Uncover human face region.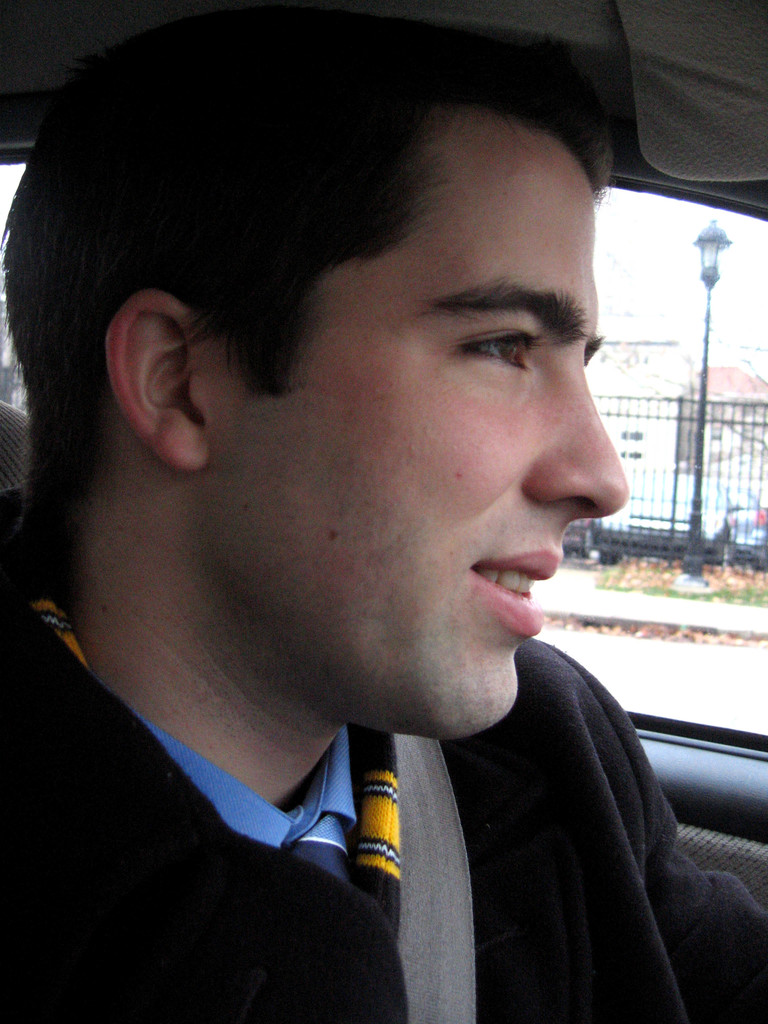
Uncovered: rect(219, 177, 630, 730).
